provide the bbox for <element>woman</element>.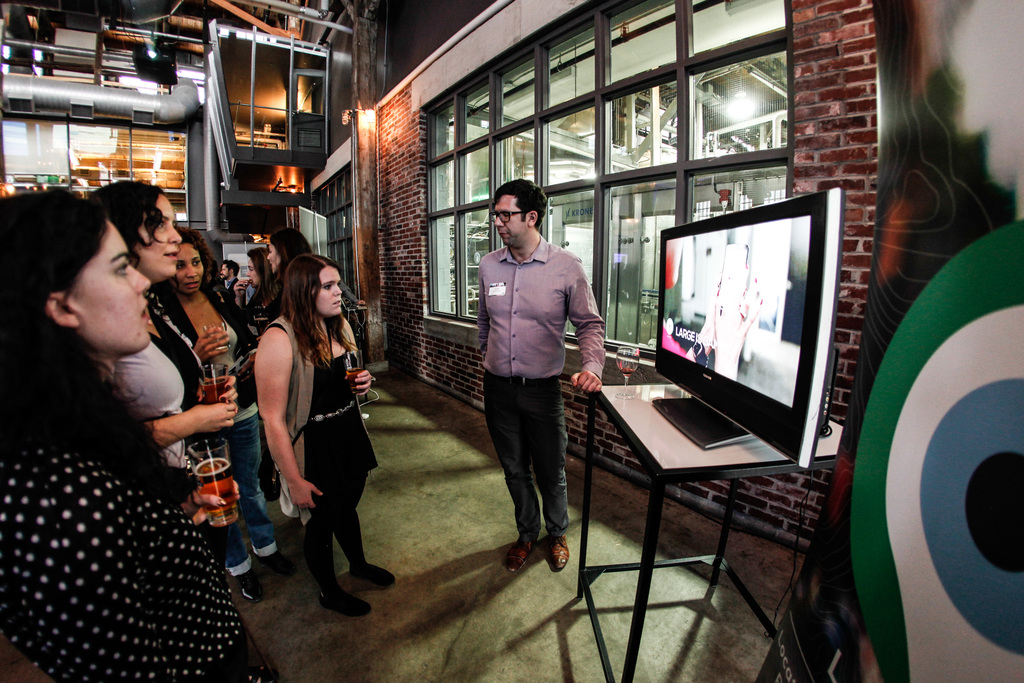
0,185,275,682.
